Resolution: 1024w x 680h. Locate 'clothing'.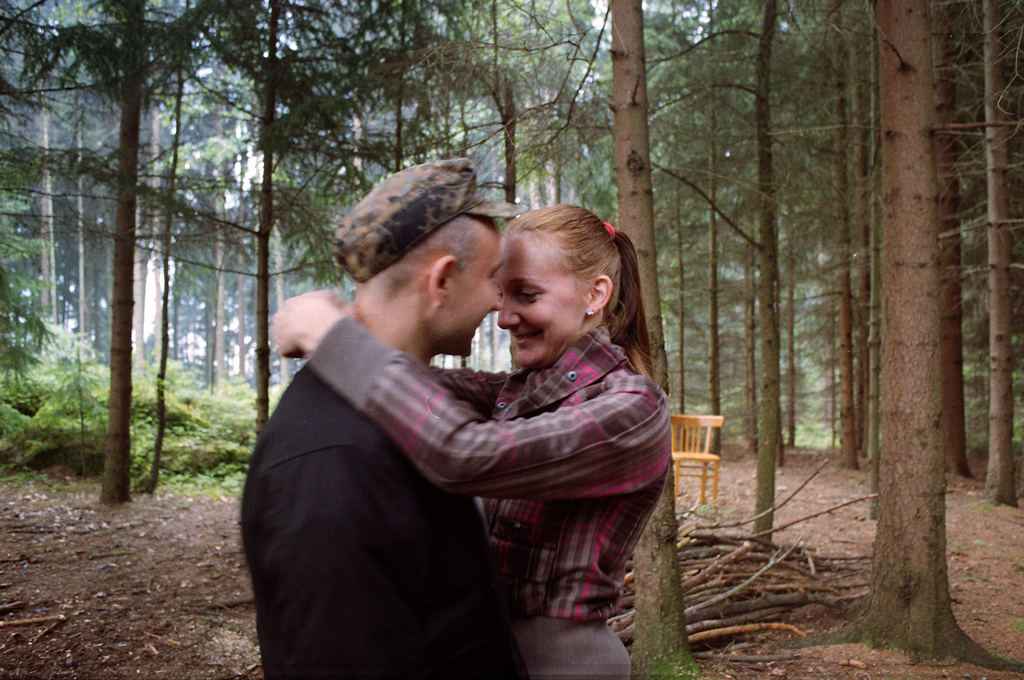
[x1=301, y1=259, x2=650, y2=664].
